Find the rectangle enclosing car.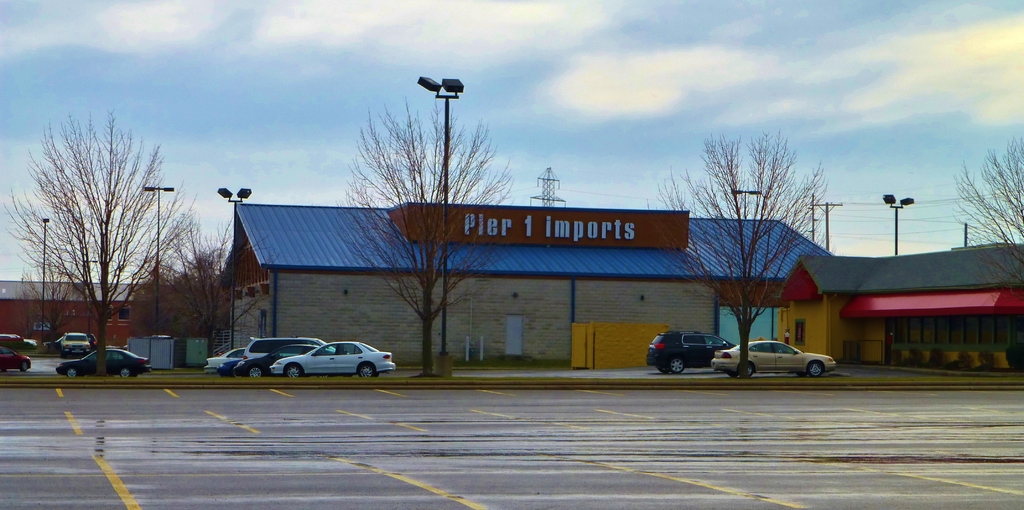
(x1=644, y1=327, x2=739, y2=375).
